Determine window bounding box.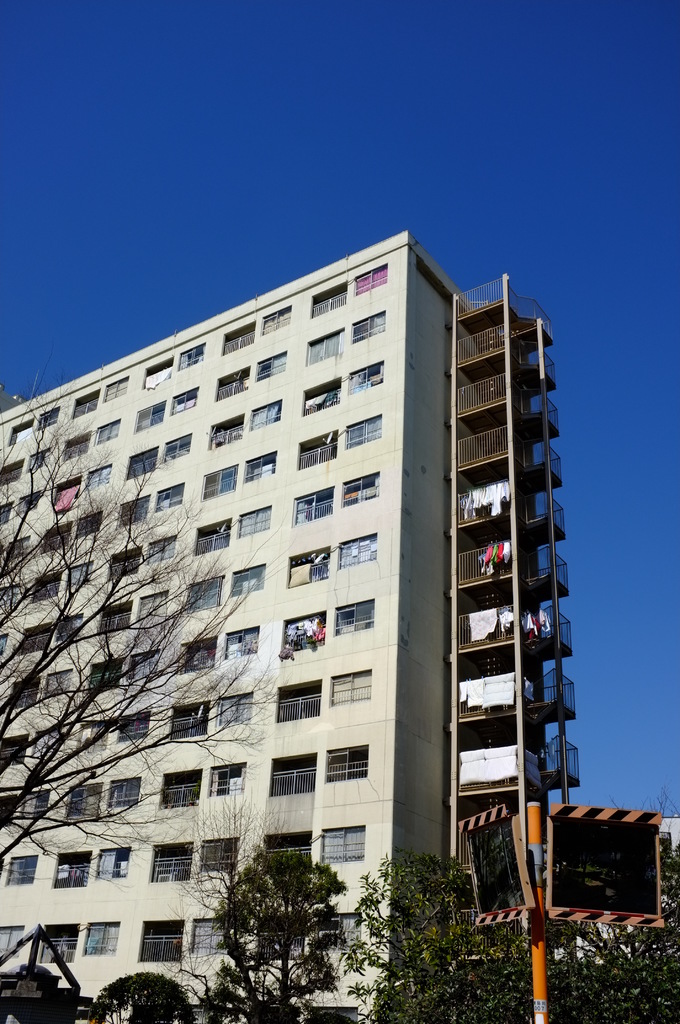
Determined: bbox(70, 436, 91, 459).
